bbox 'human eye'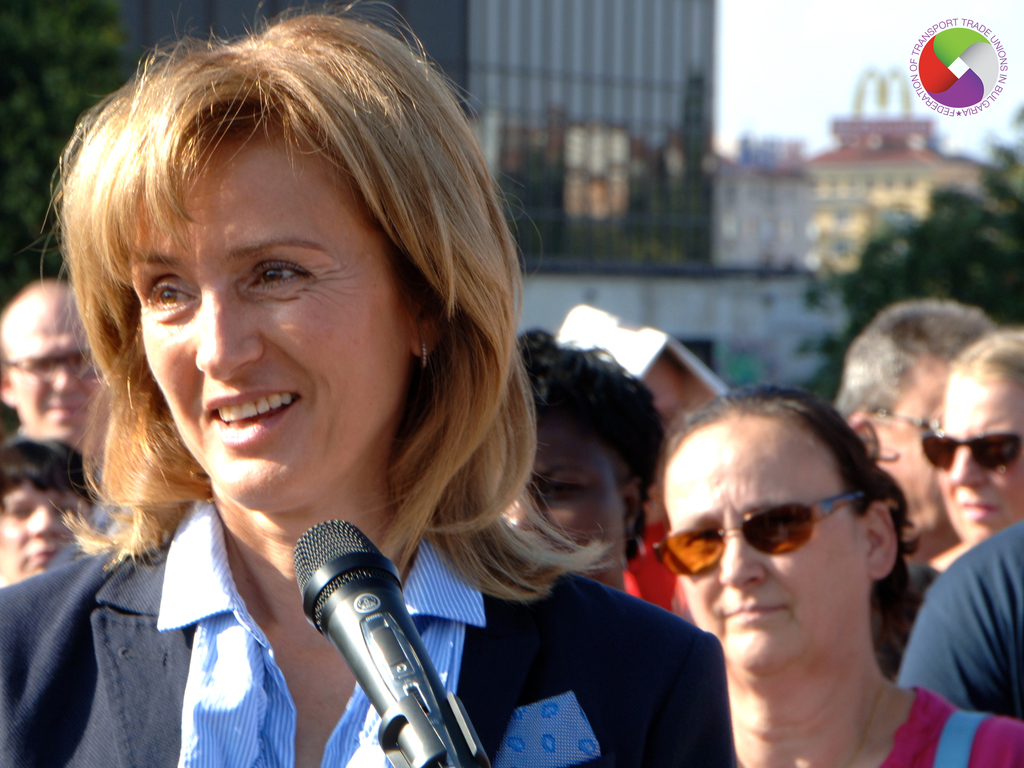
left=238, top=254, right=323, bottom=297
